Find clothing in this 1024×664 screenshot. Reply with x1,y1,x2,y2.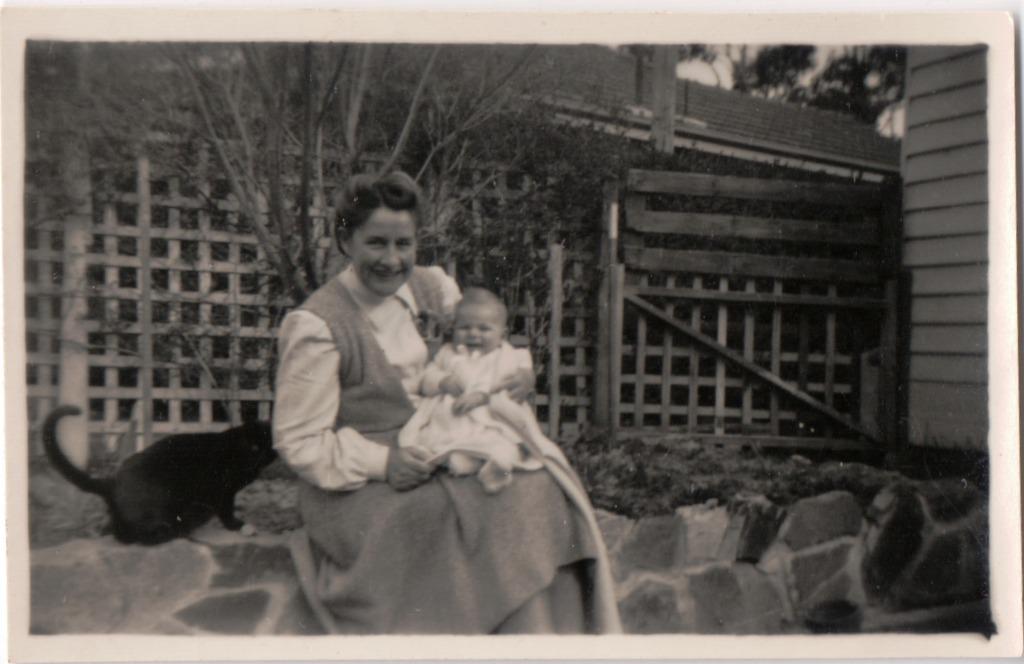
387,344,549,498.
